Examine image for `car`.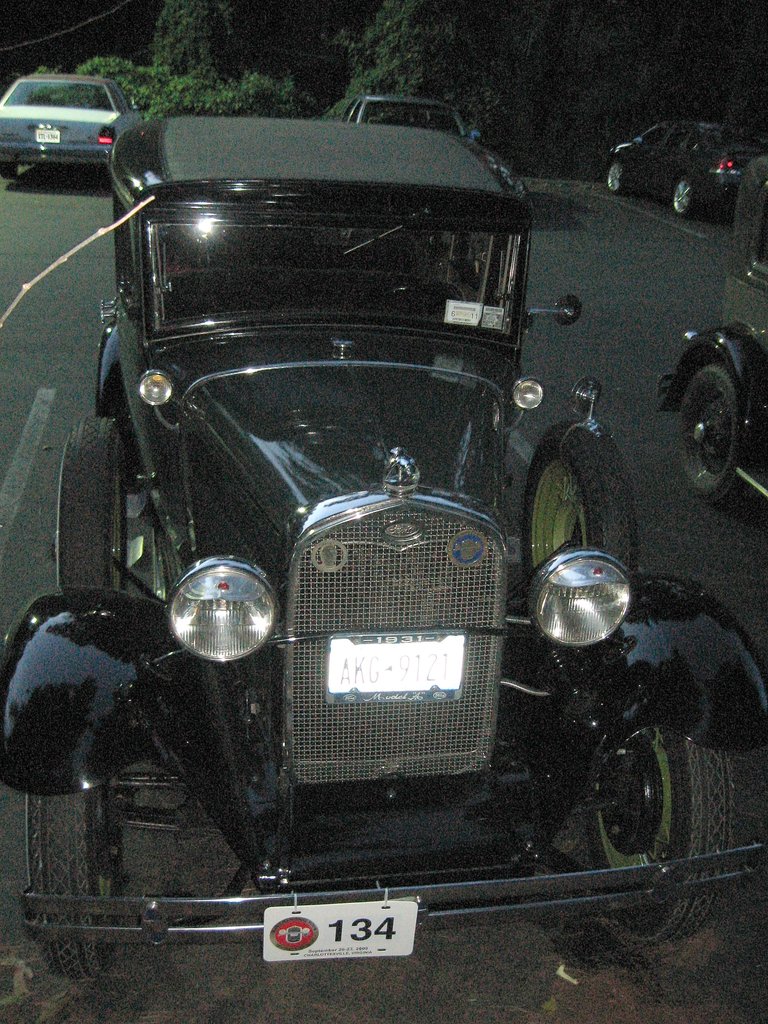
Examination result: [10,34,680,1004].
